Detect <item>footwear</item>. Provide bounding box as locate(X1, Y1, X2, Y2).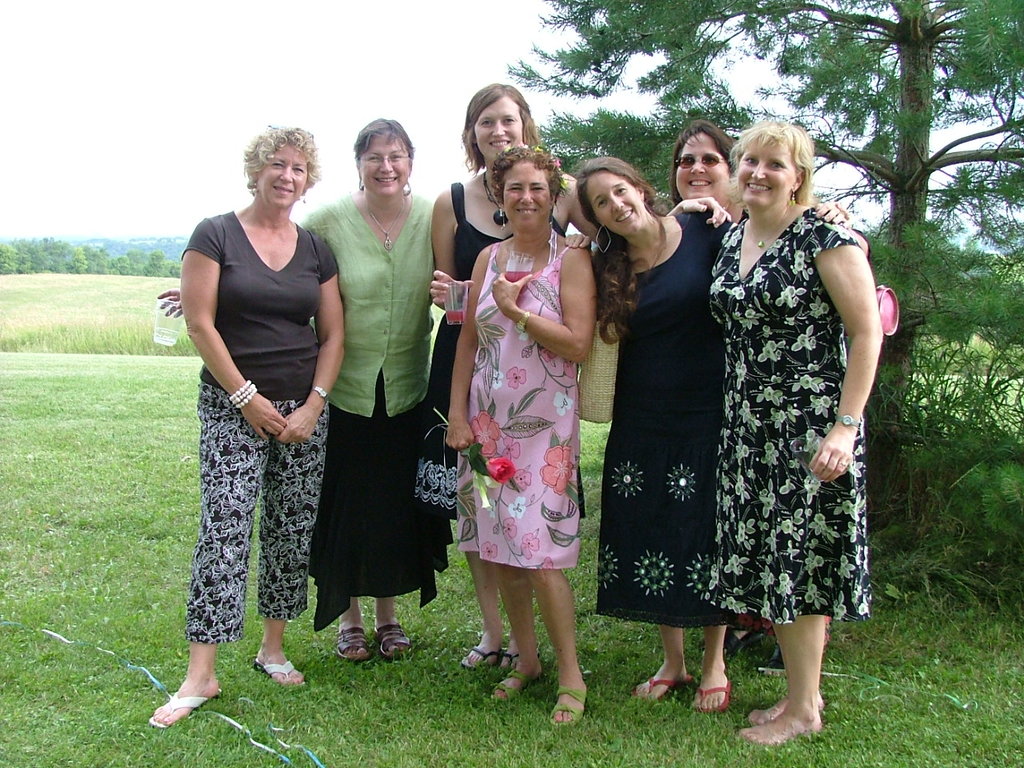
locate(548, 690, 588, 728).
